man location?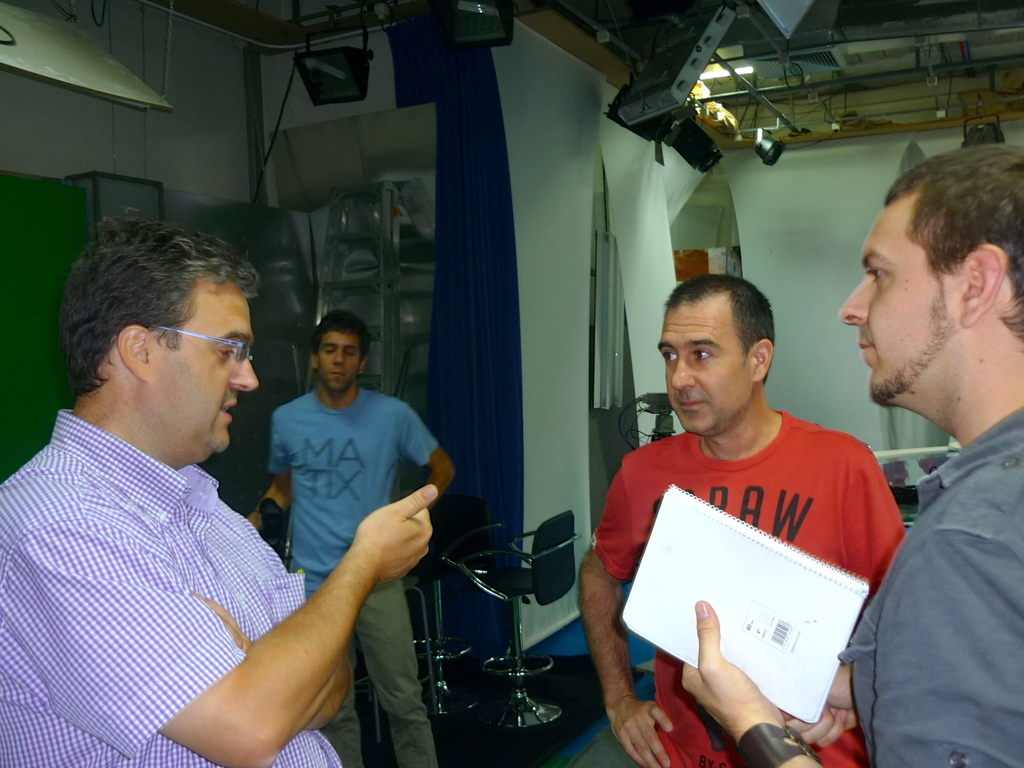
BBox(682, 144, 1023, 767)
